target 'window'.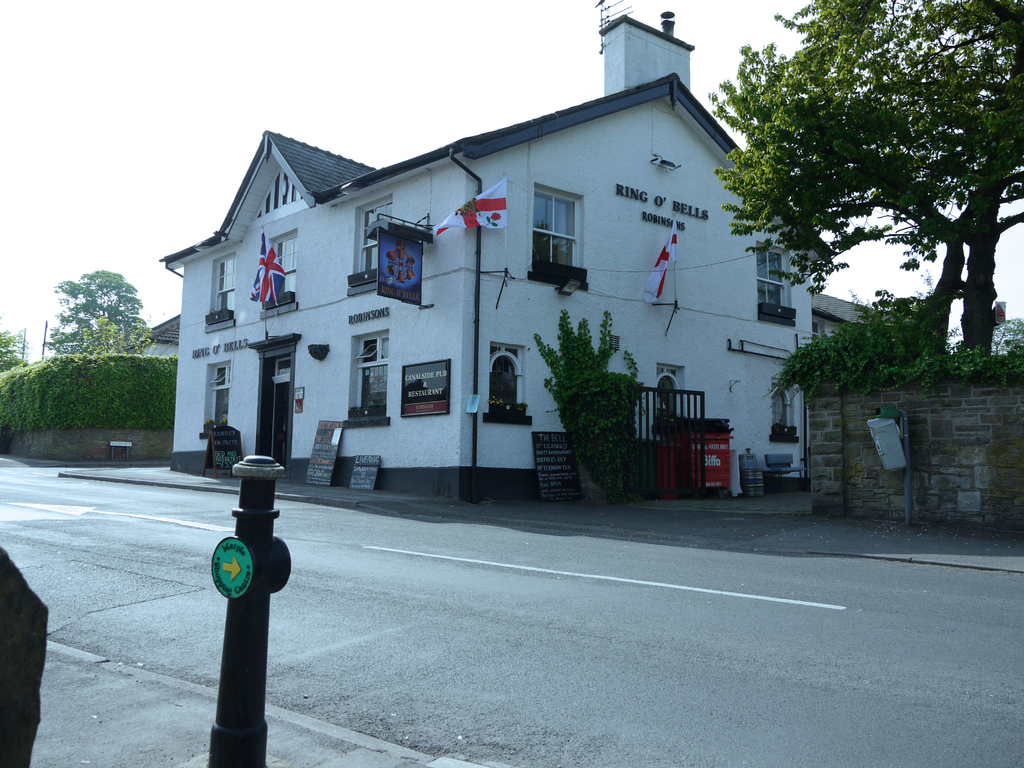
Target region: detection(213, 368, 234, 431).
